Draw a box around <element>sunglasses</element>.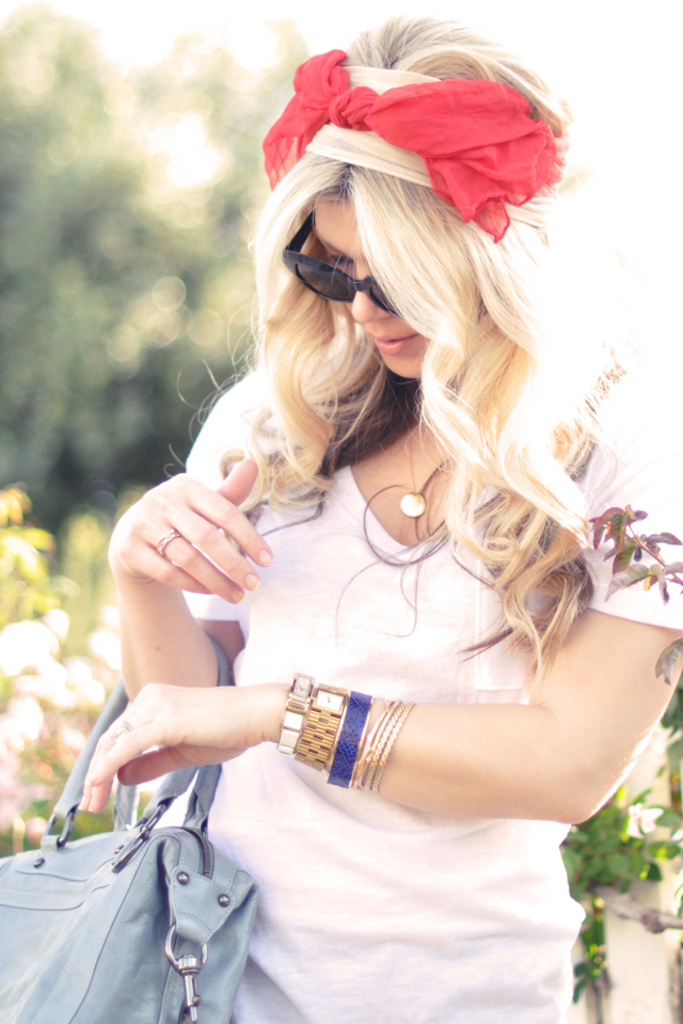
pyautogui.locateOnScreen(279, 210, 398, 316).
